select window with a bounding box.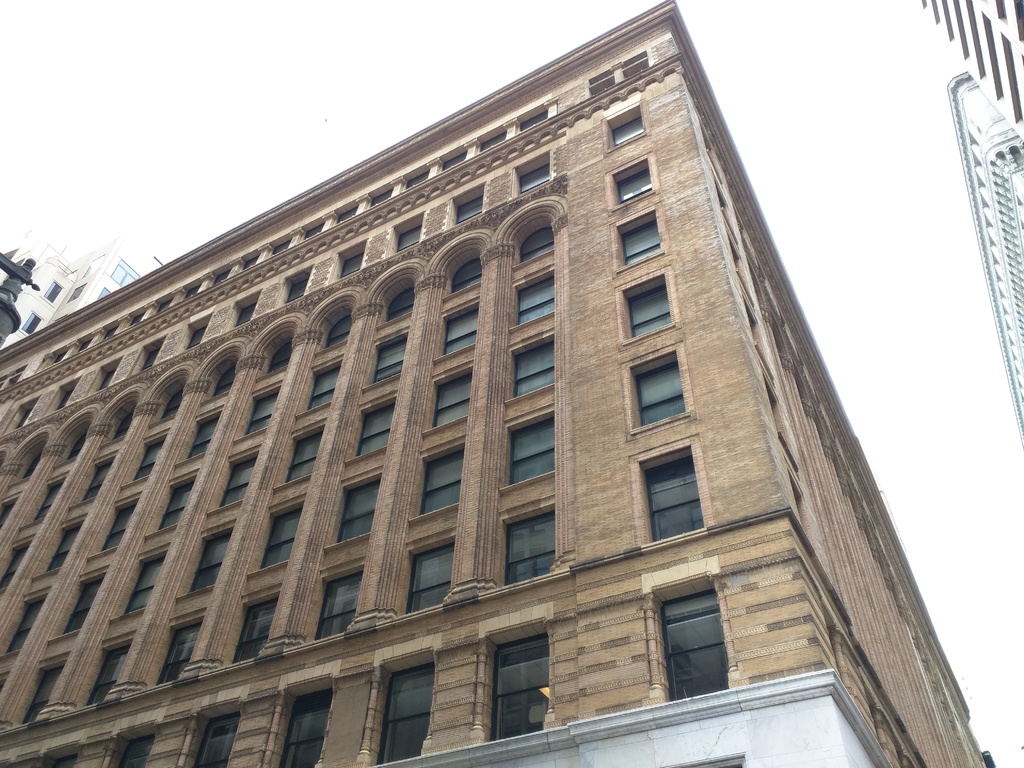
box(505, 508, 551, 582).
